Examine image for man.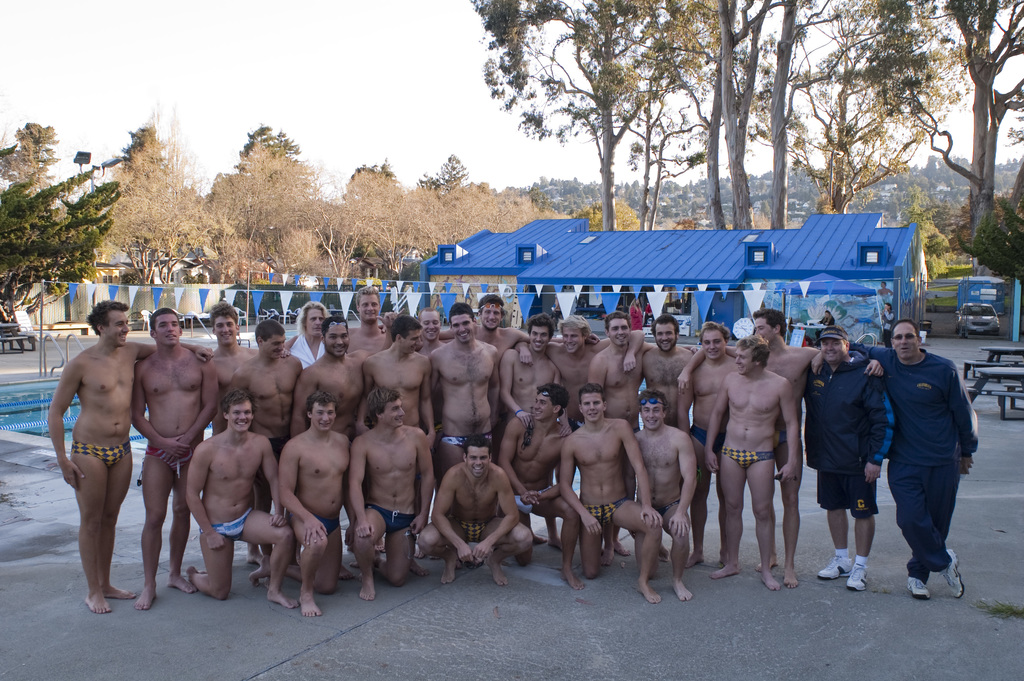
Examination result: locate(874, 312, 984, 604).
